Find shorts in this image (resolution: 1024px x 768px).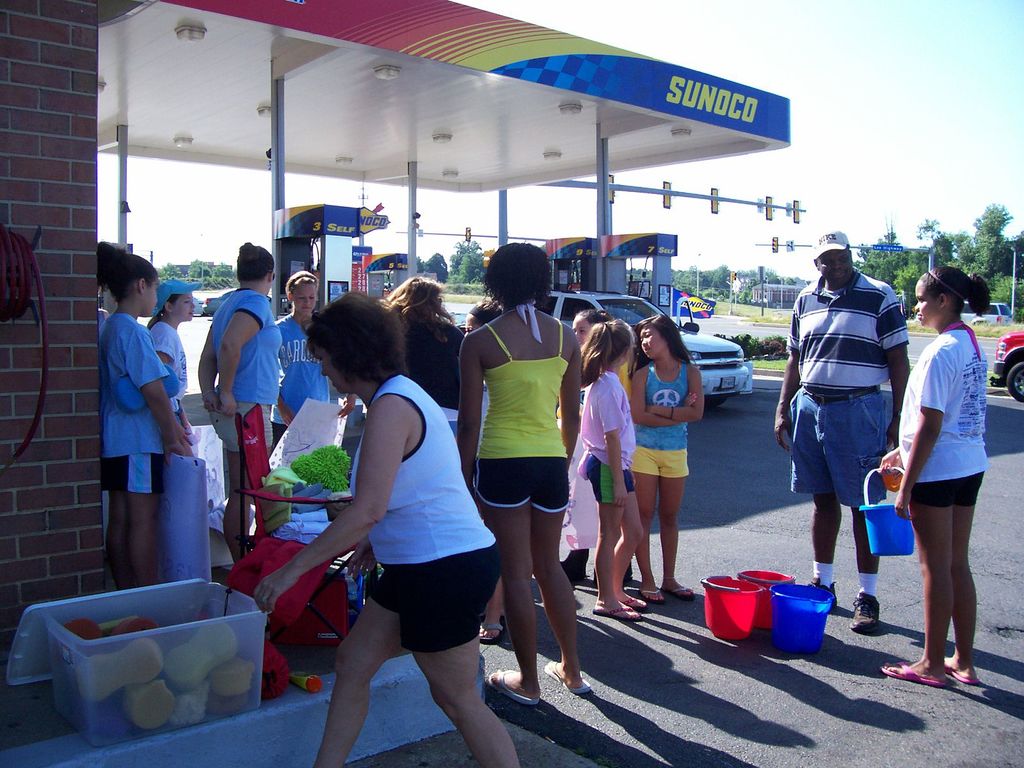
rect(212, 404, 260, 460).
